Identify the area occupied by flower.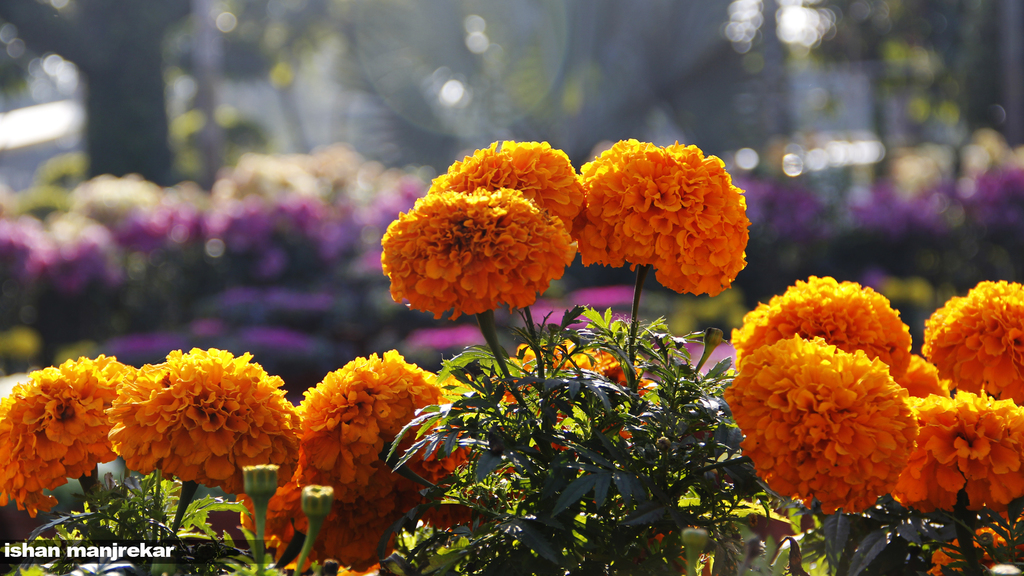
Area: (x1=729, y1=271, x2=911, y2=356).
